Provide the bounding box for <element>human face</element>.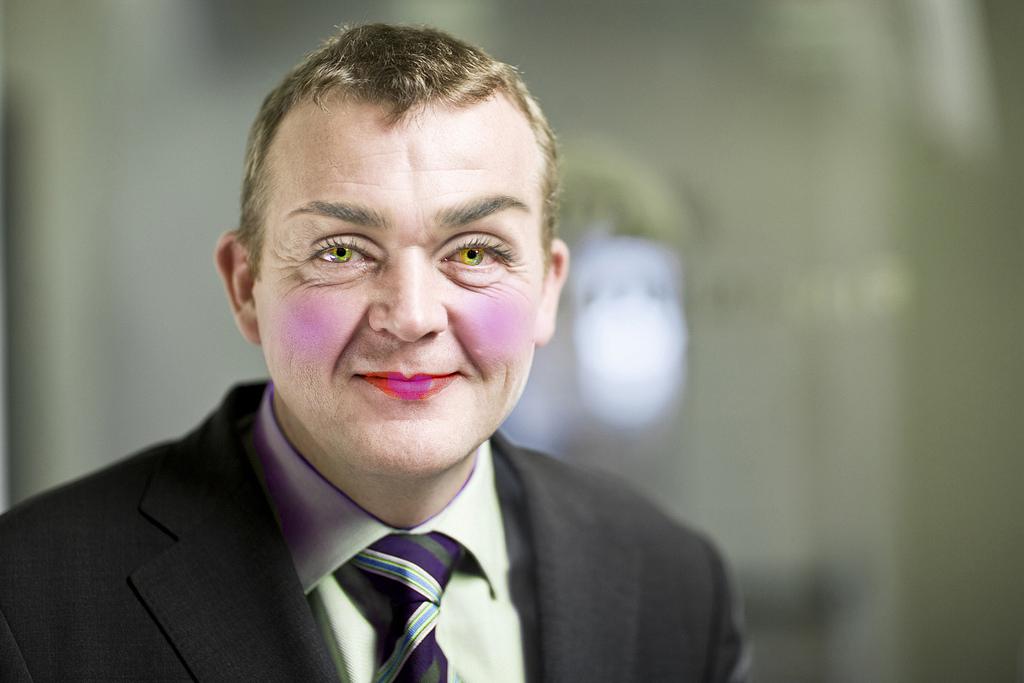
(x1=251, y1=102, x2=533, y2=475).
